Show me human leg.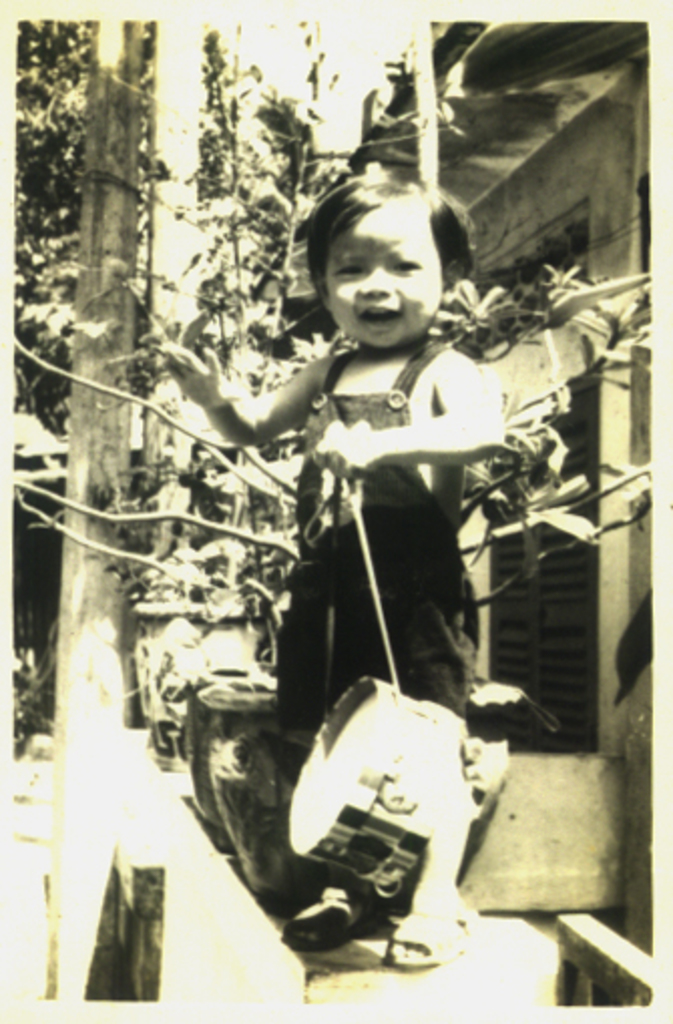
human leg is here: crop(374, 568, 478, 960).
